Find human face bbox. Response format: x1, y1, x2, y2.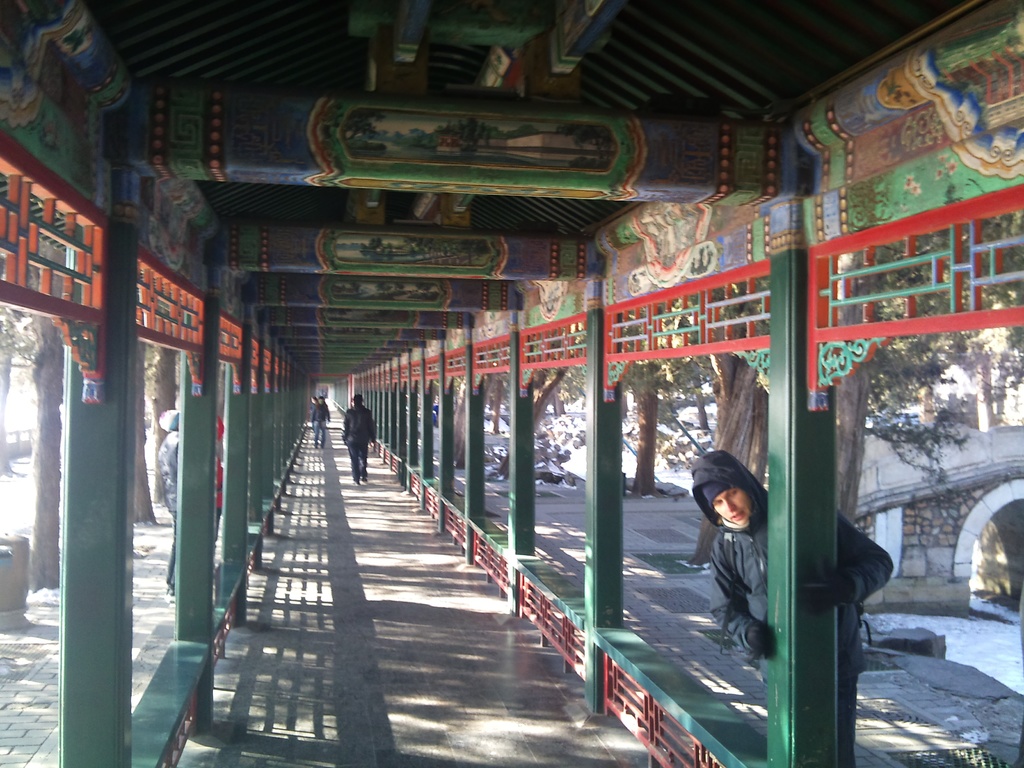
713, 485, 755, 526.
